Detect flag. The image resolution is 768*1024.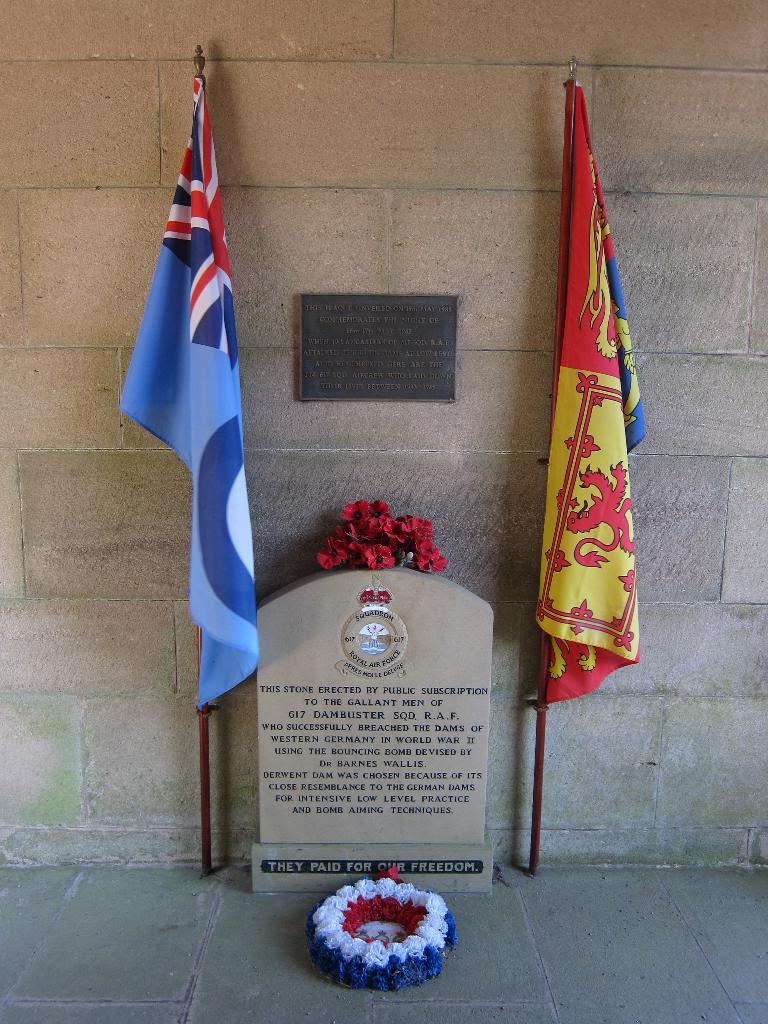
box(534, 78, 643, 703).
